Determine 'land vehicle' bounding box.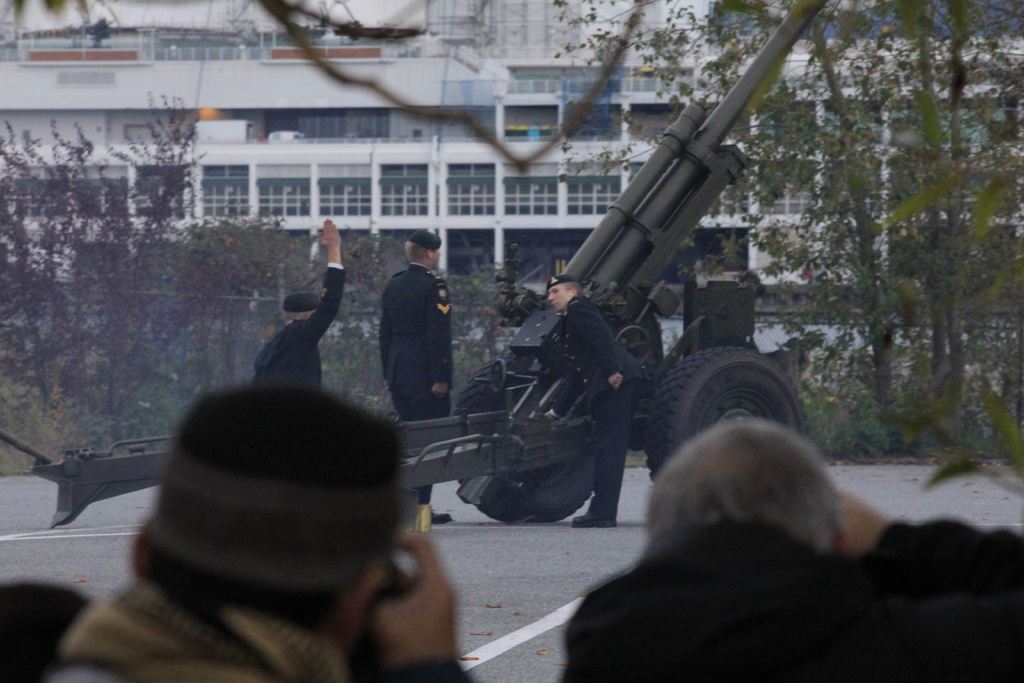
Determined: <bbox>95, 86, 931, 571</bbox>.
